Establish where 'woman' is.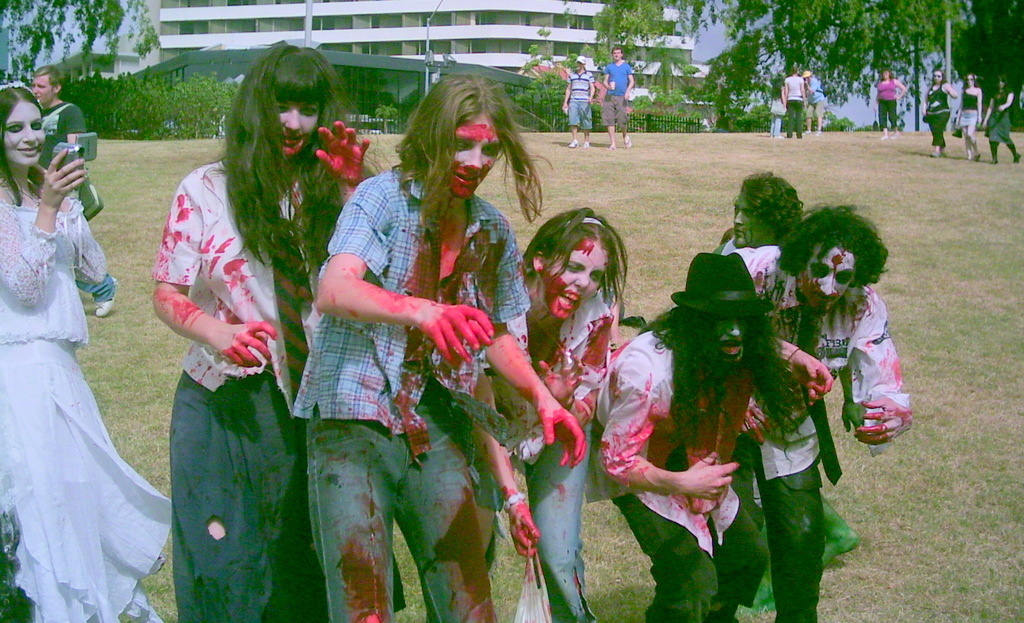
Established at 799, 67, 826, 129.
